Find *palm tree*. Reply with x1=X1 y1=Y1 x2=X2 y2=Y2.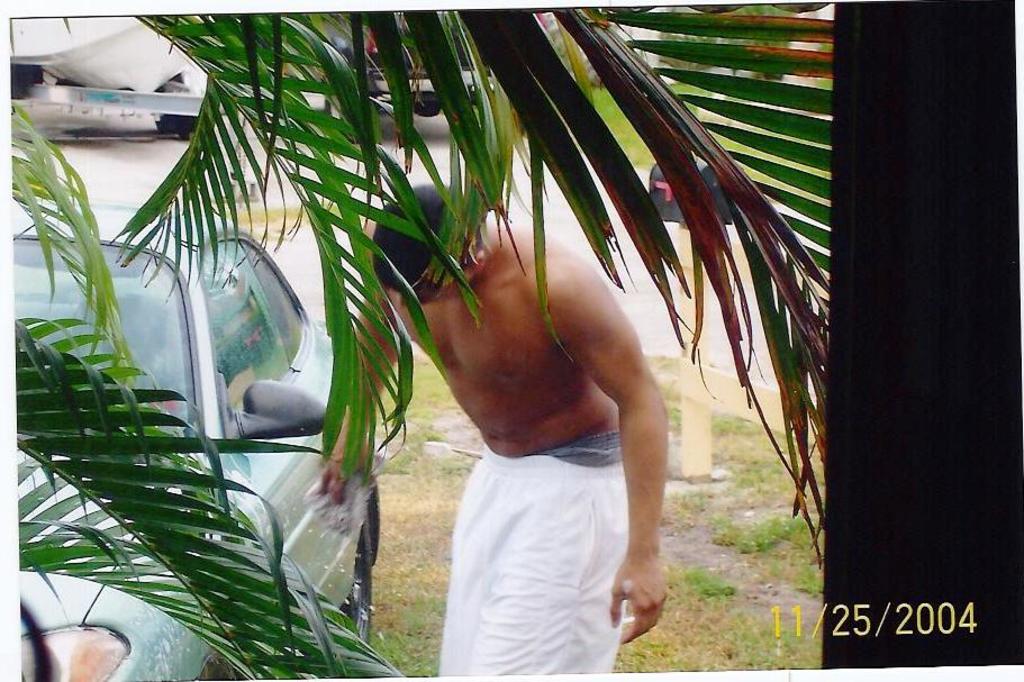
x1=15 y1=10 x2=839 y2=681.
